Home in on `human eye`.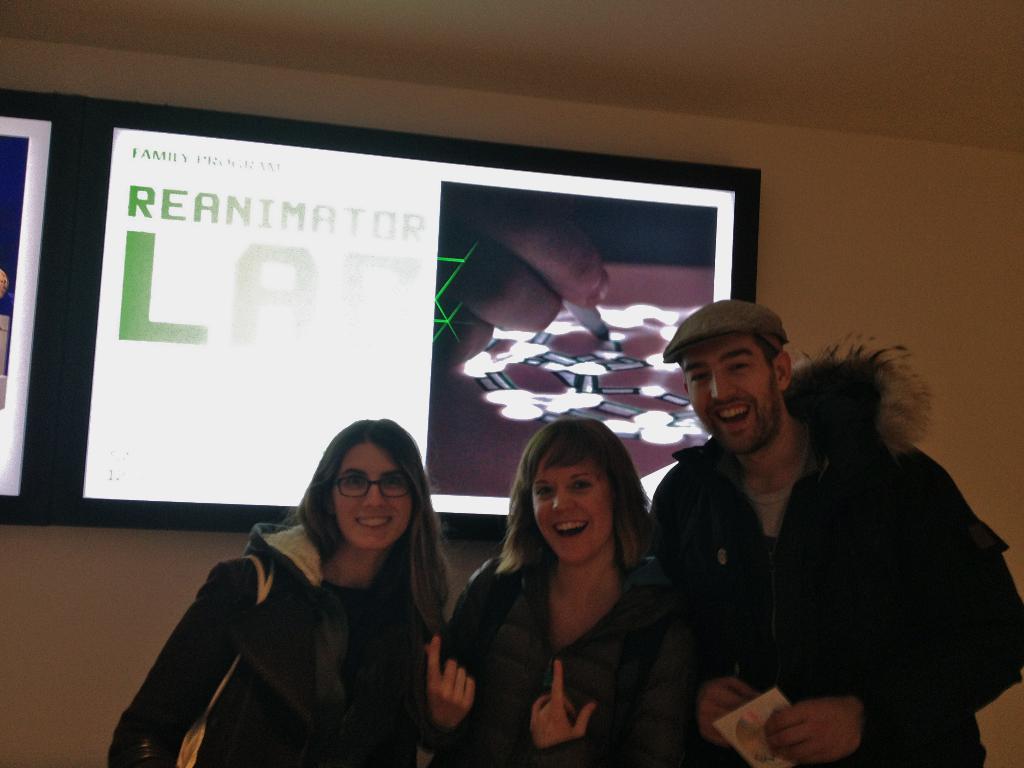
Homed in at region(691, 369, 707, 385).
